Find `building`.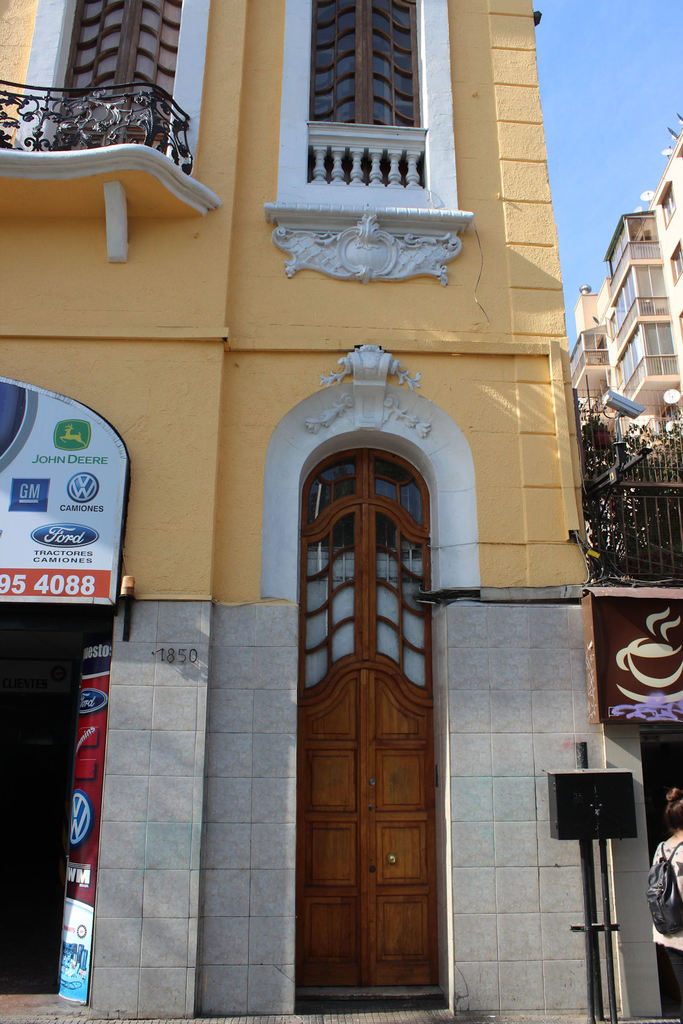
(570,117,682,462).
